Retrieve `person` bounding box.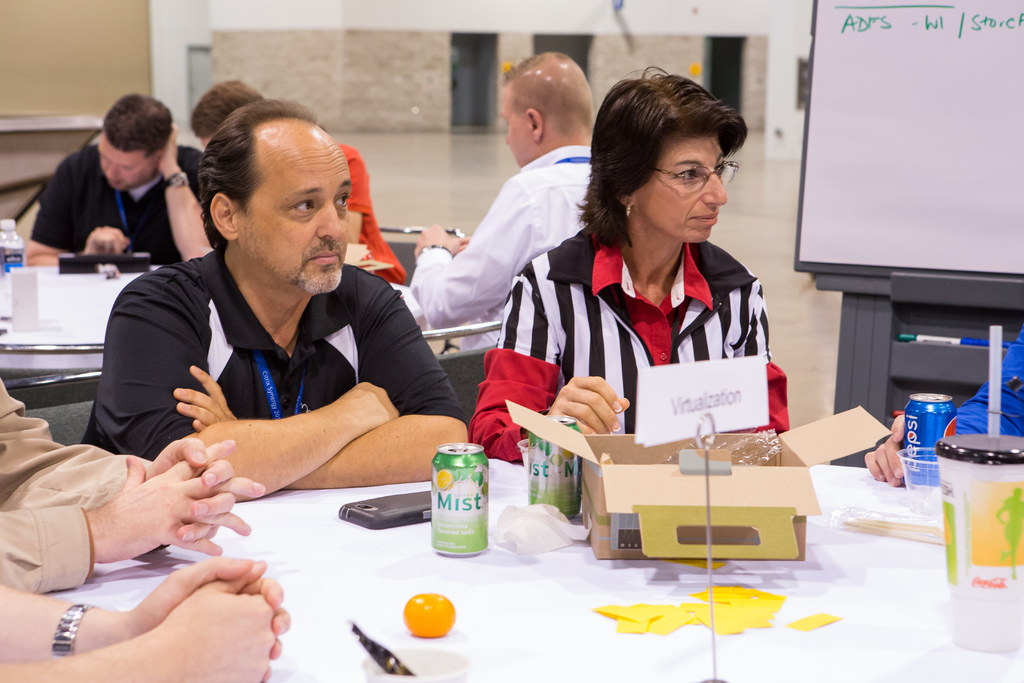
Bounding box: <region>27, 88, 223, 278</region>.
